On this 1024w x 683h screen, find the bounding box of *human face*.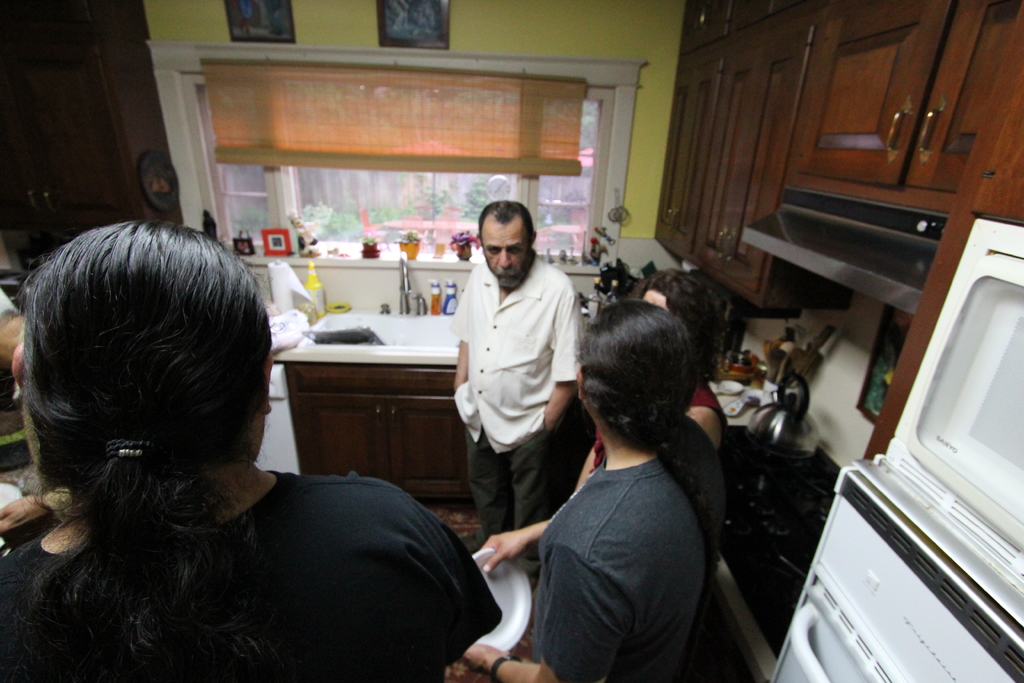
Bounding box: BBox(481, 225, 532, 290).
